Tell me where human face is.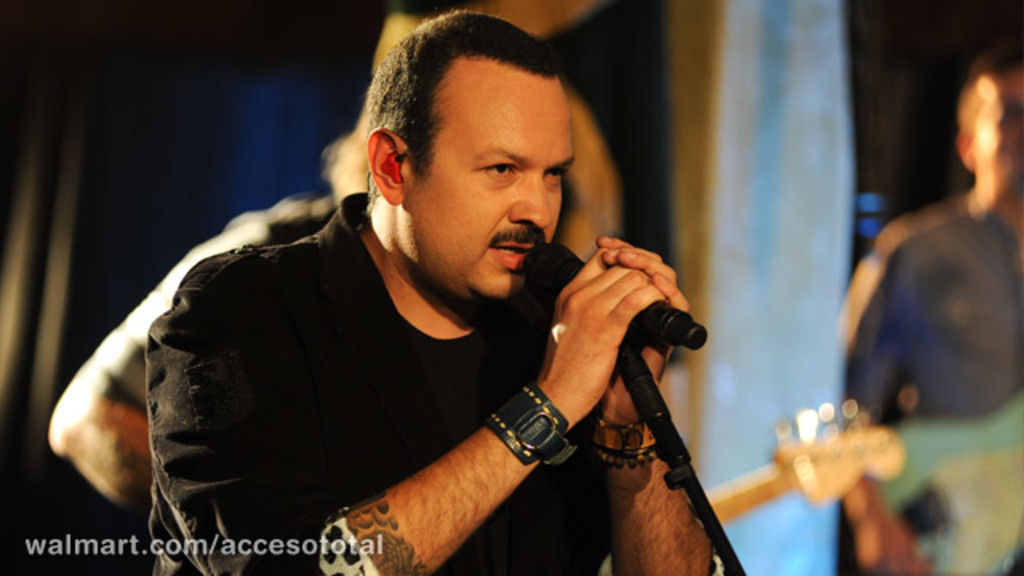
human face is at detection(405, 99, 578, 296).
